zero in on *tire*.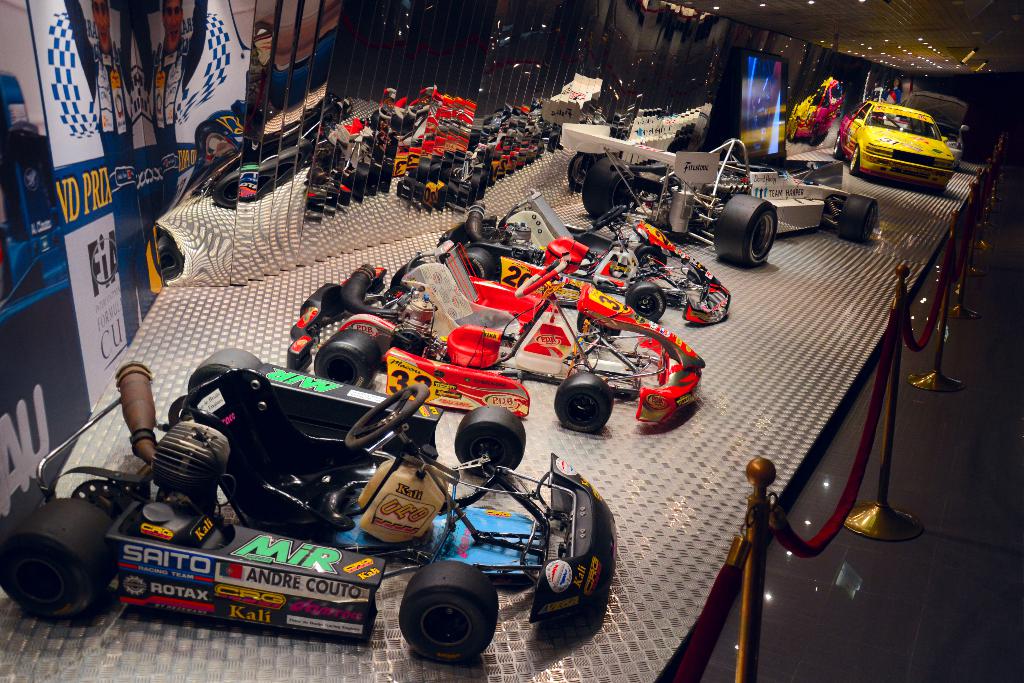
Zeroed in: BBox(849, 145, 858, 174).
